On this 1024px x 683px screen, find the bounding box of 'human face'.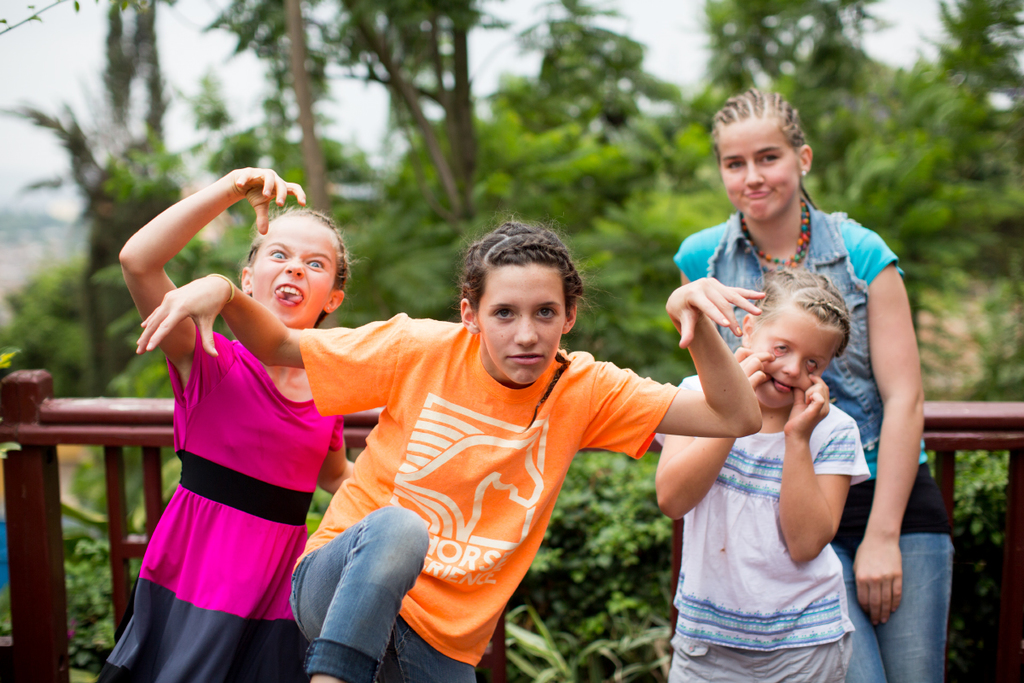
Bounding box: box=[715, 108, 802, 213].
